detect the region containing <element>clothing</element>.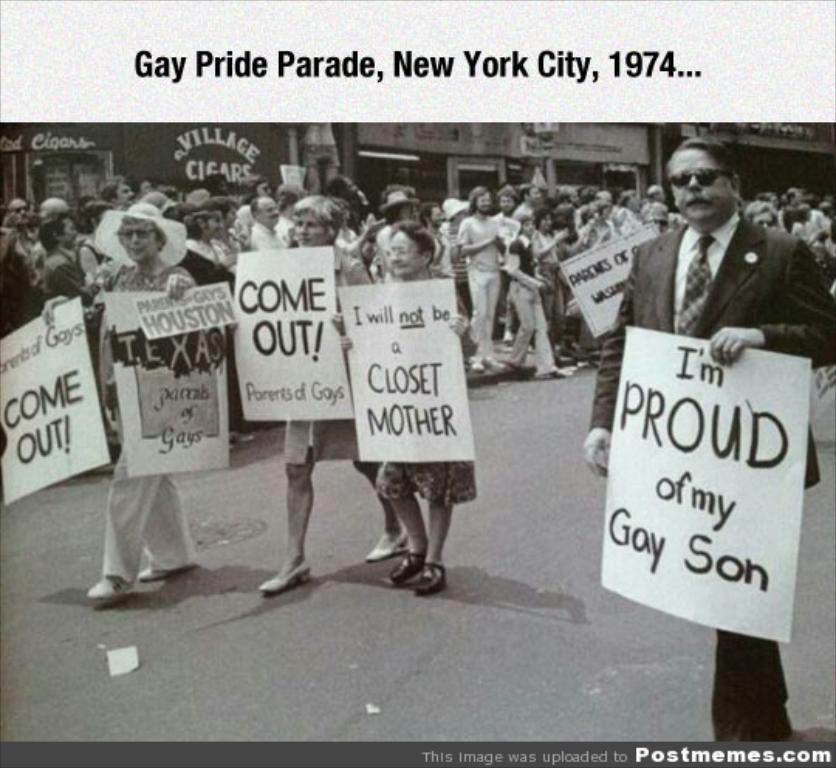
bbox(494, 243, 557, 373).
